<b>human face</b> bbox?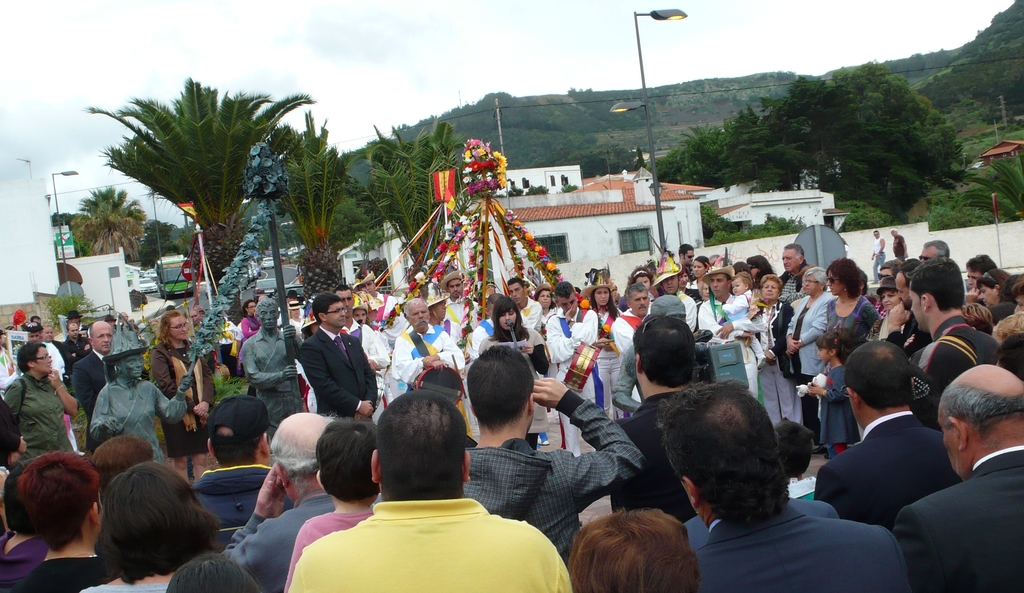
x1=728 y1=281 x2=745 y2=295
